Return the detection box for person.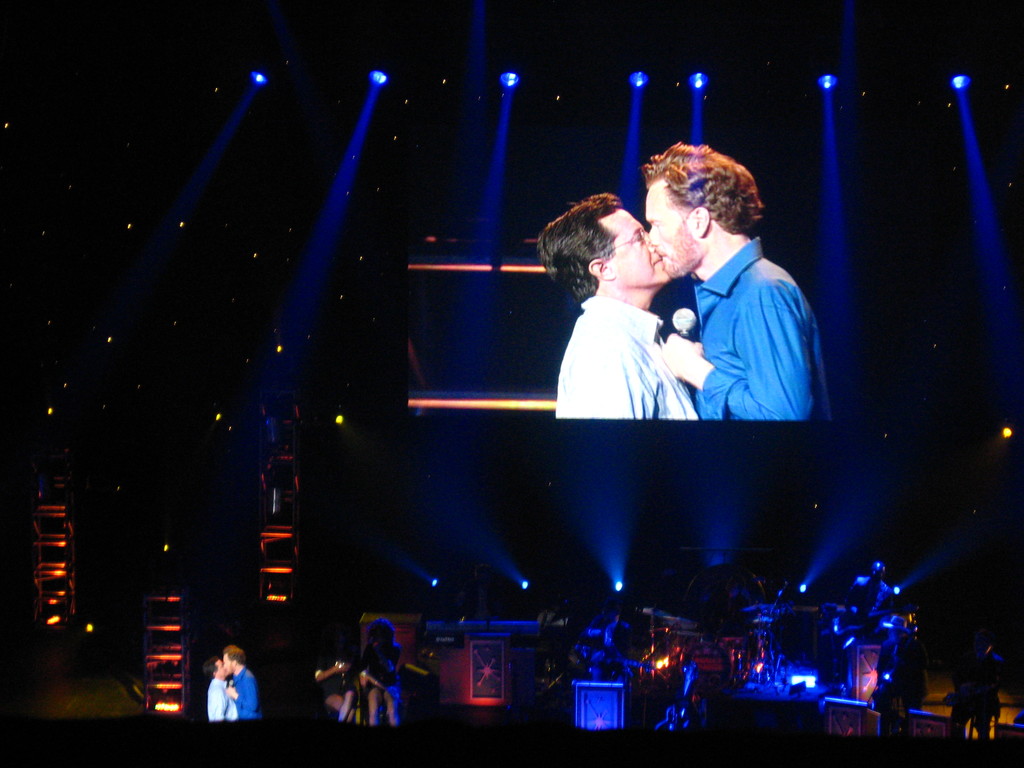
<region>358, 616, 398, 725</region>.
